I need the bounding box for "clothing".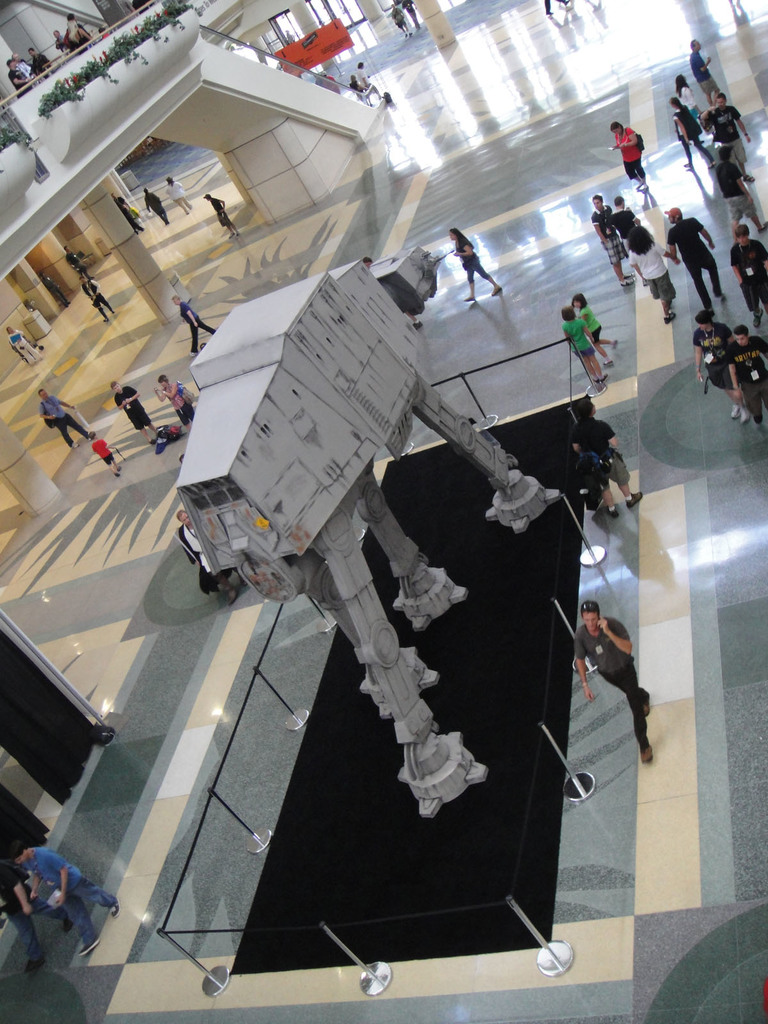
Here it is: pyautogui.locateOnScreen(573, 614, 648, 747).
